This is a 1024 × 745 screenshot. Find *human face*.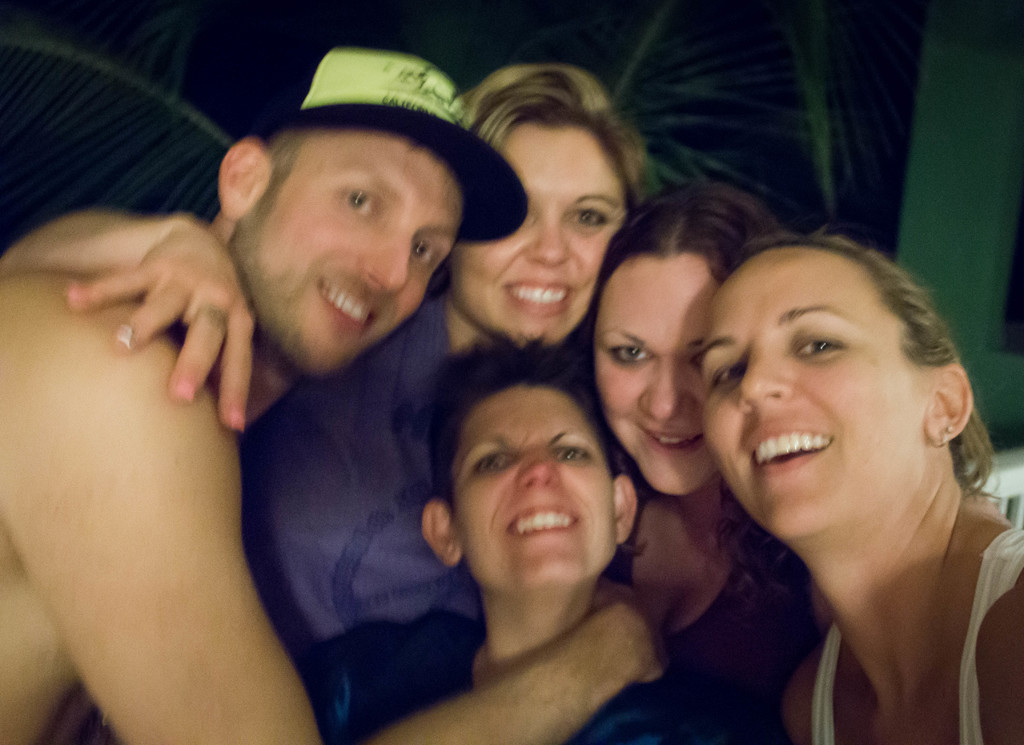
Bounding box: (left=230, top=130, right=460, bottom=380).
